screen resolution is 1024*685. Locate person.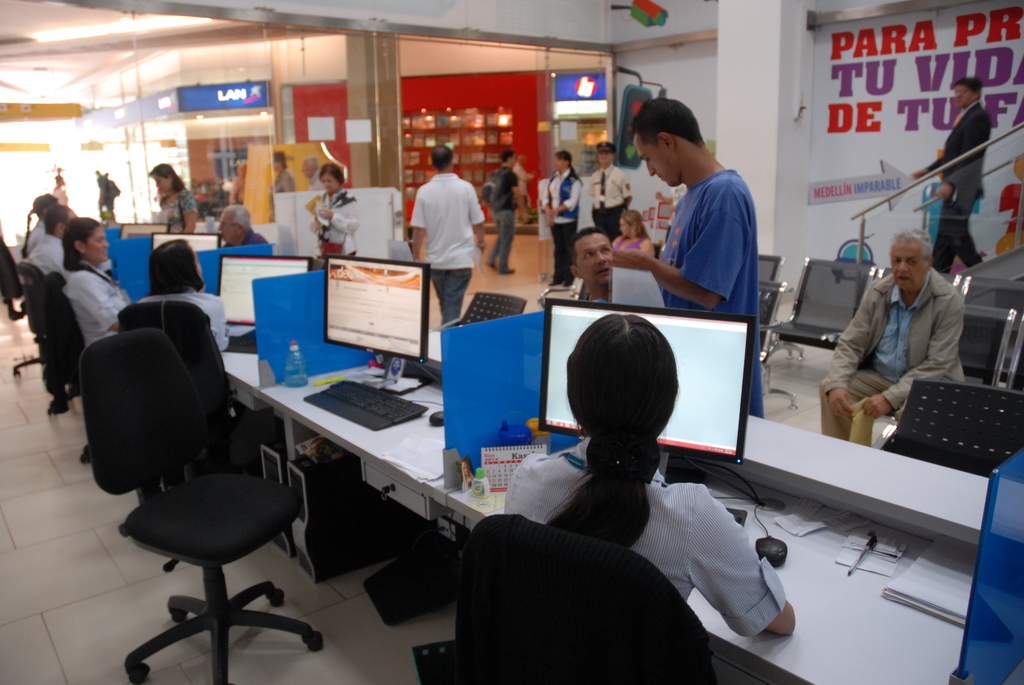
{"left": 484, "top": 152, "right": 515, "bottom": 274}.
